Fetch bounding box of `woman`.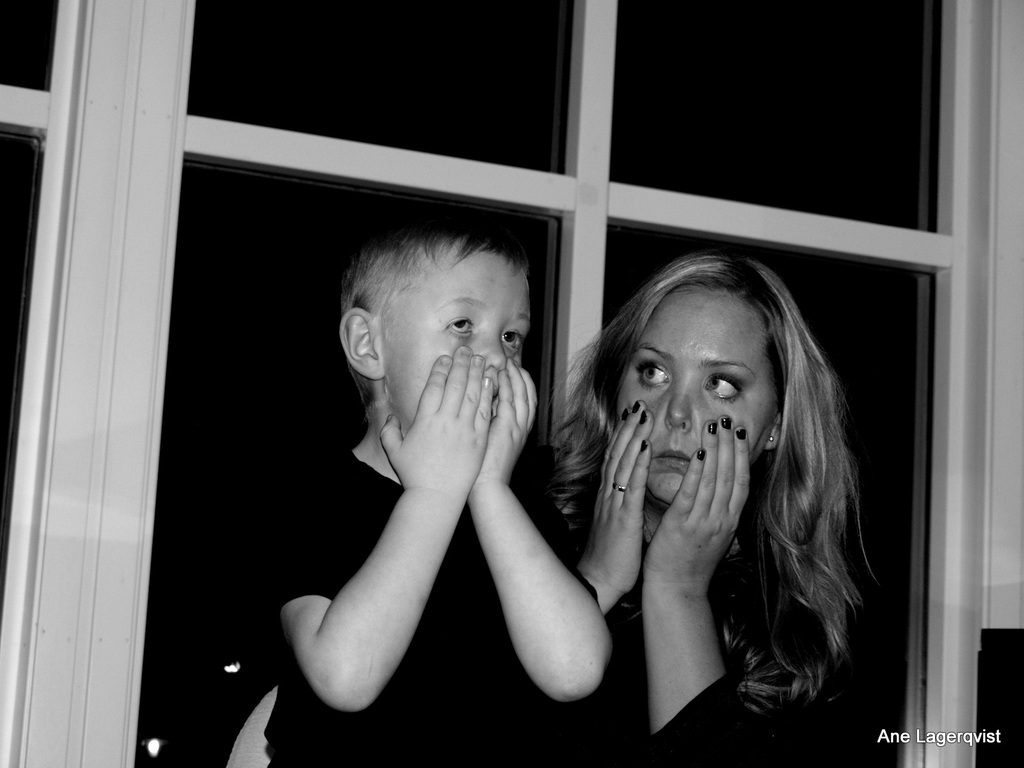
Bbox: rect(535, 240, 864, 747).
